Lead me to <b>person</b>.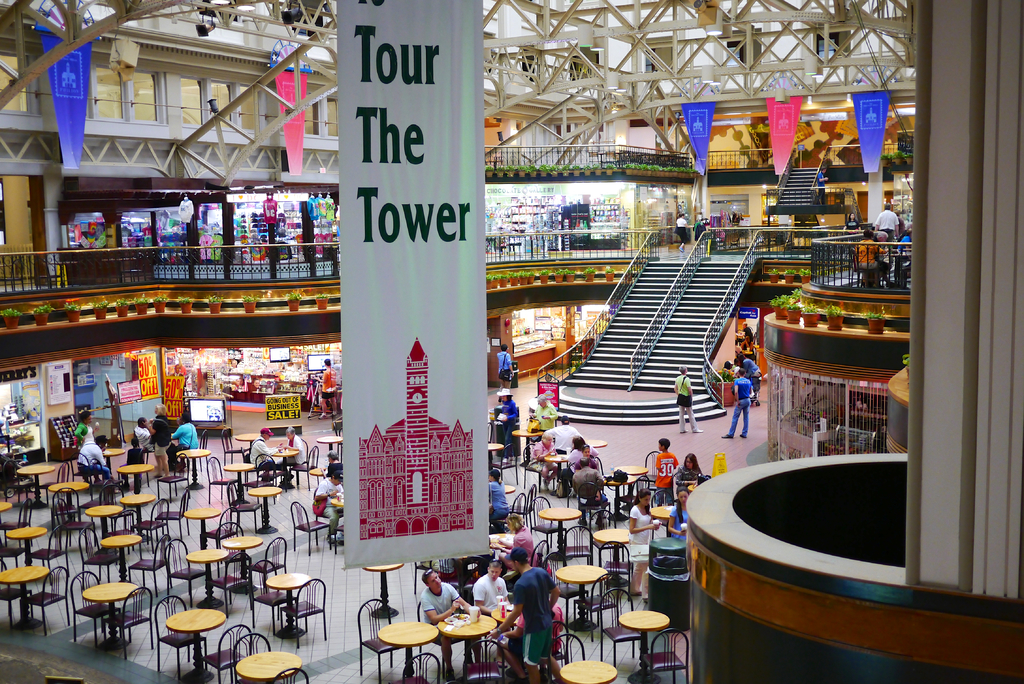
Lead to x1=73 y1=410 x2=99 y2=441.
